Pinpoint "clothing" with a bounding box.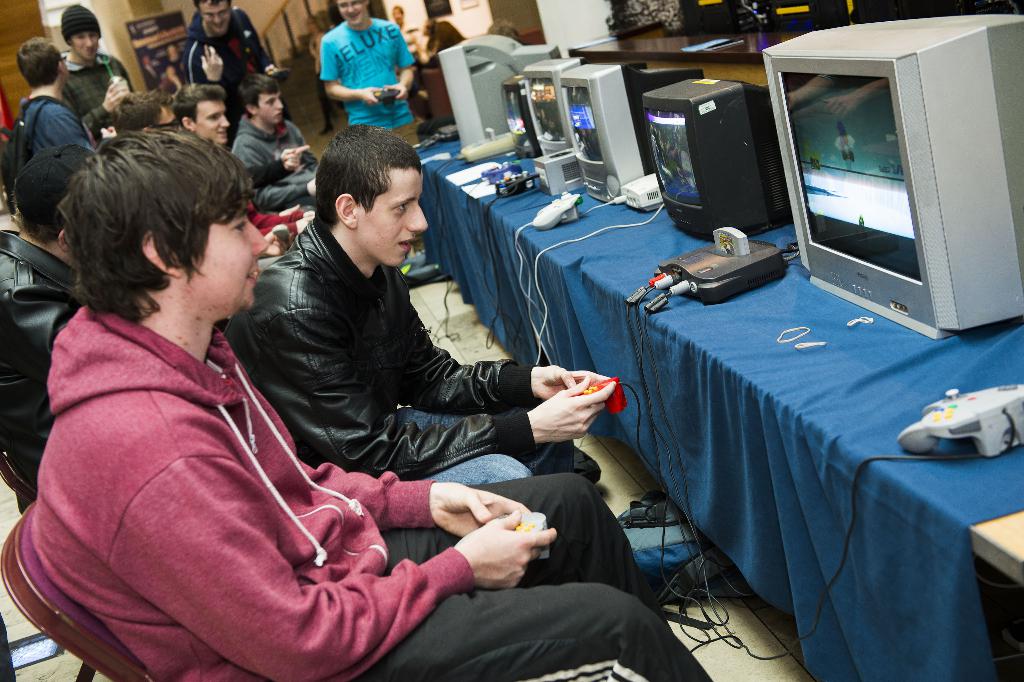
crop(321, 20, 420, 149).
